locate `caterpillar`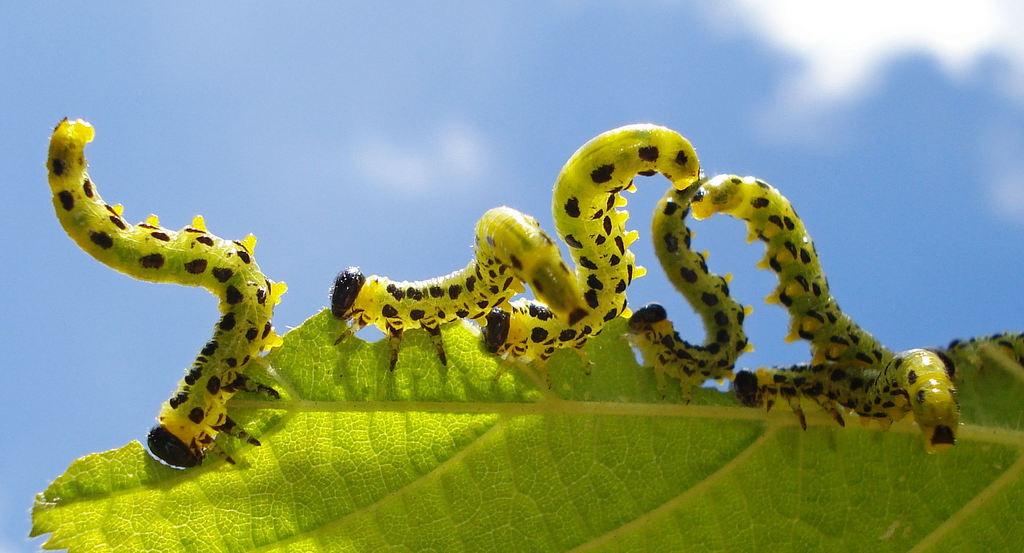
bbox=(42, 113, 284, 464)
